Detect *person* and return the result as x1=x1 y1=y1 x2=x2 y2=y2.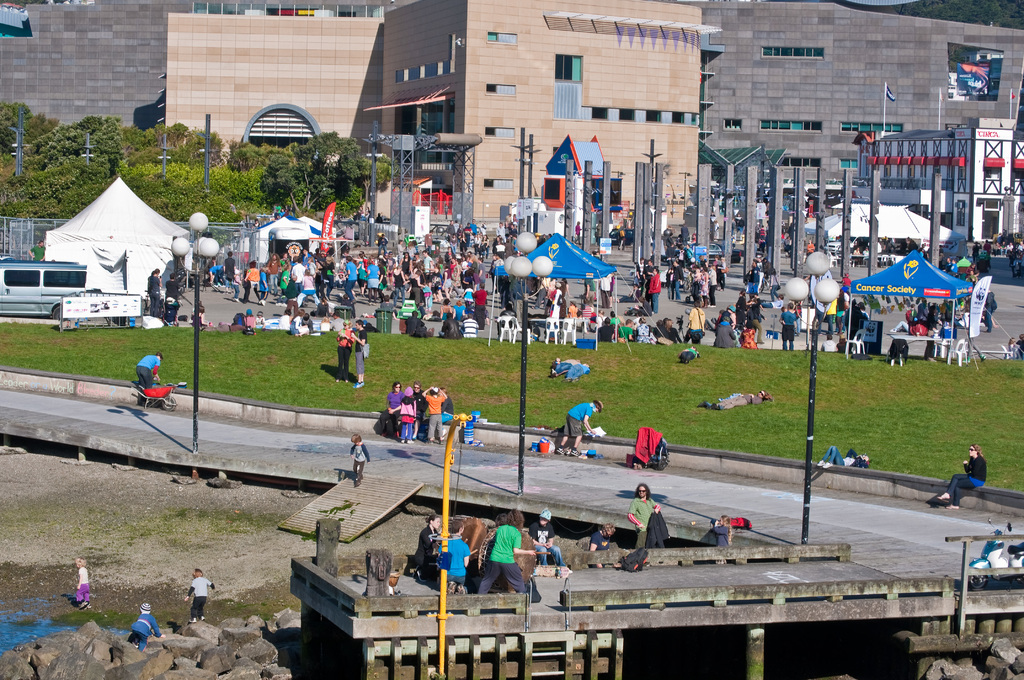
x1=388 y1=378 x2=417 y2=433.
